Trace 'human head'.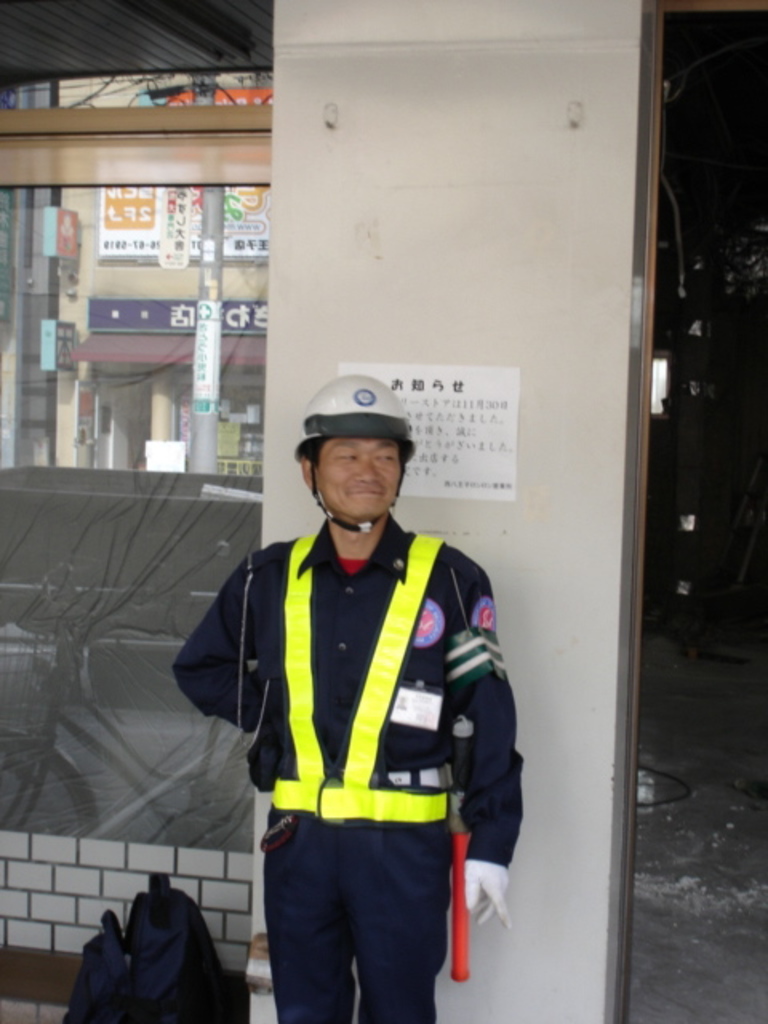
Traced to left=298, top=392, right=421, bottom=530.
